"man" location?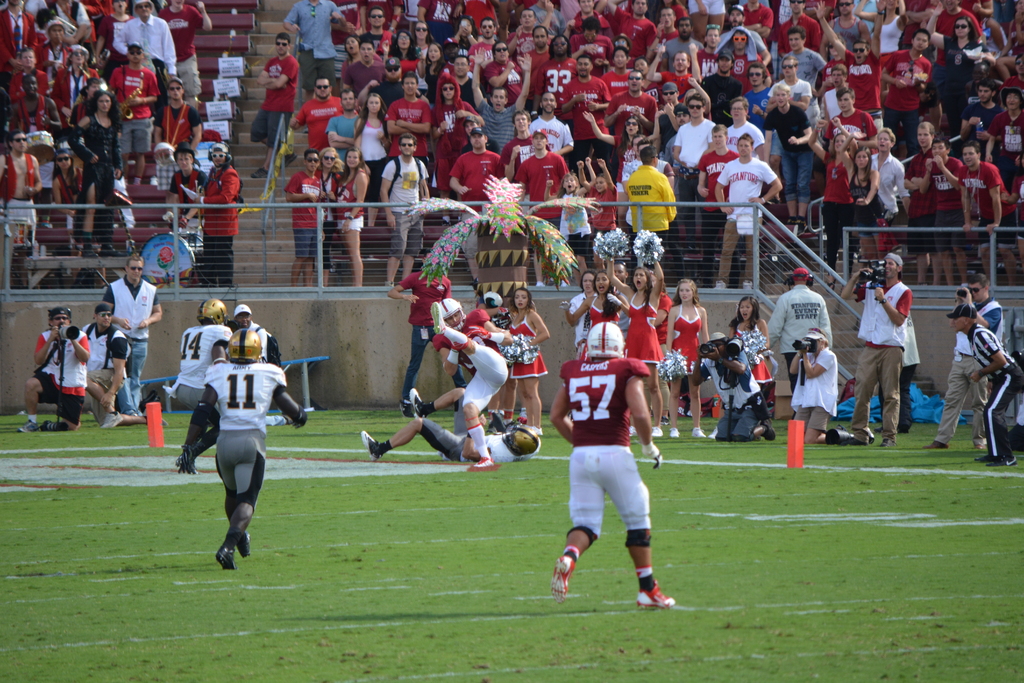
556:49:612:176
